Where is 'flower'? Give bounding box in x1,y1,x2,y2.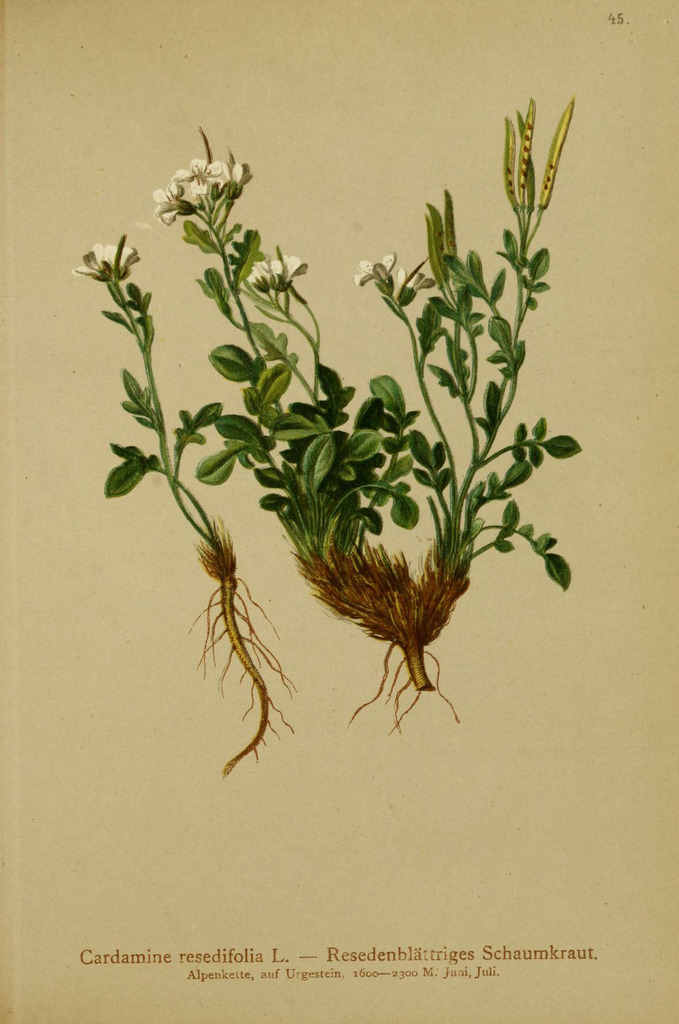
244,256,279,287.
